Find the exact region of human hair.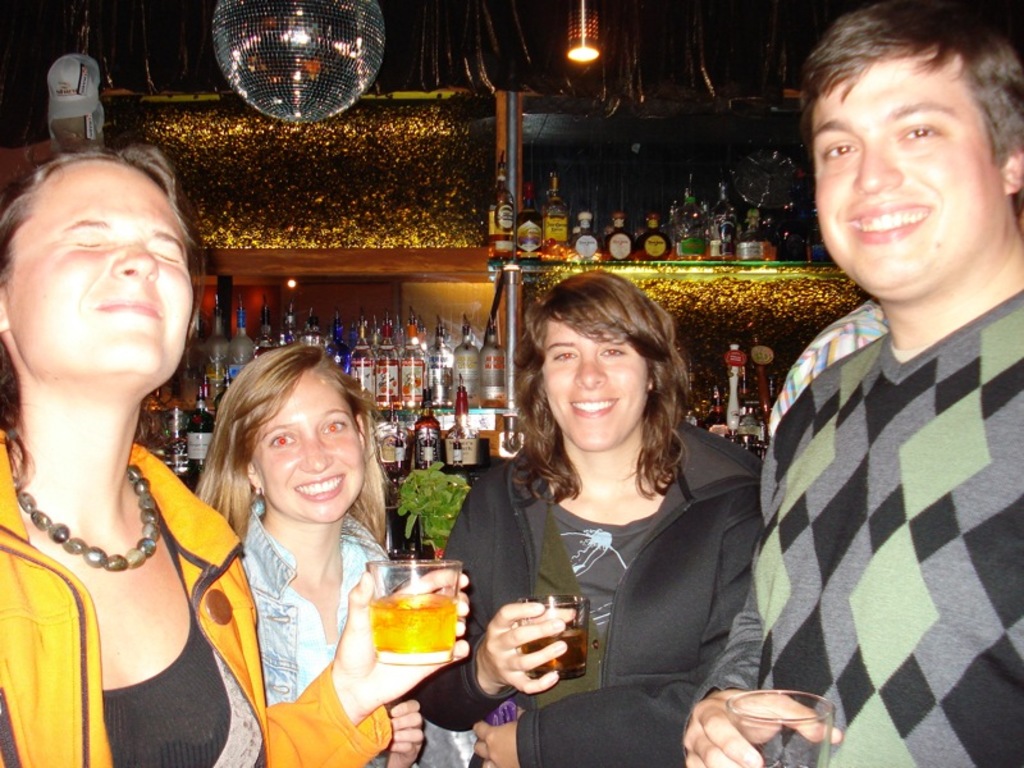
Exact region: 0, 143, 209, 497.
